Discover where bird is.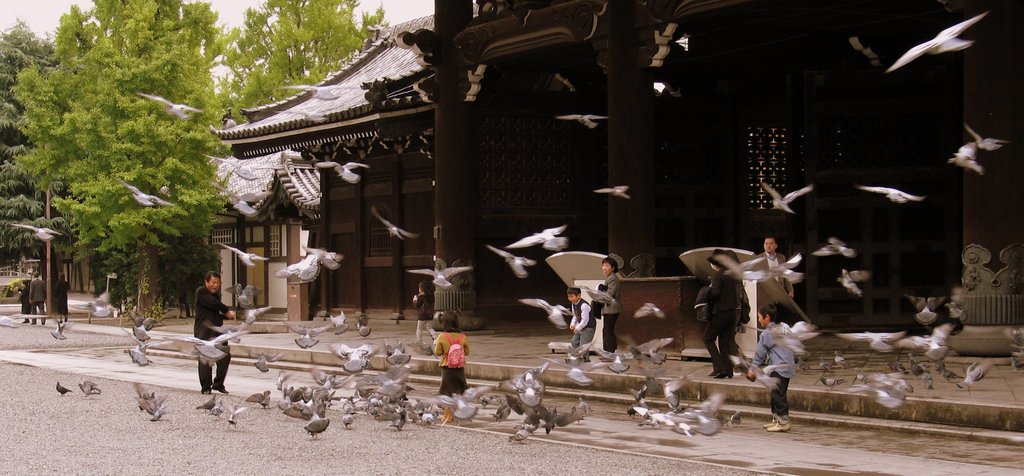
Discovered at Rect(241, 349, 285, 373).
